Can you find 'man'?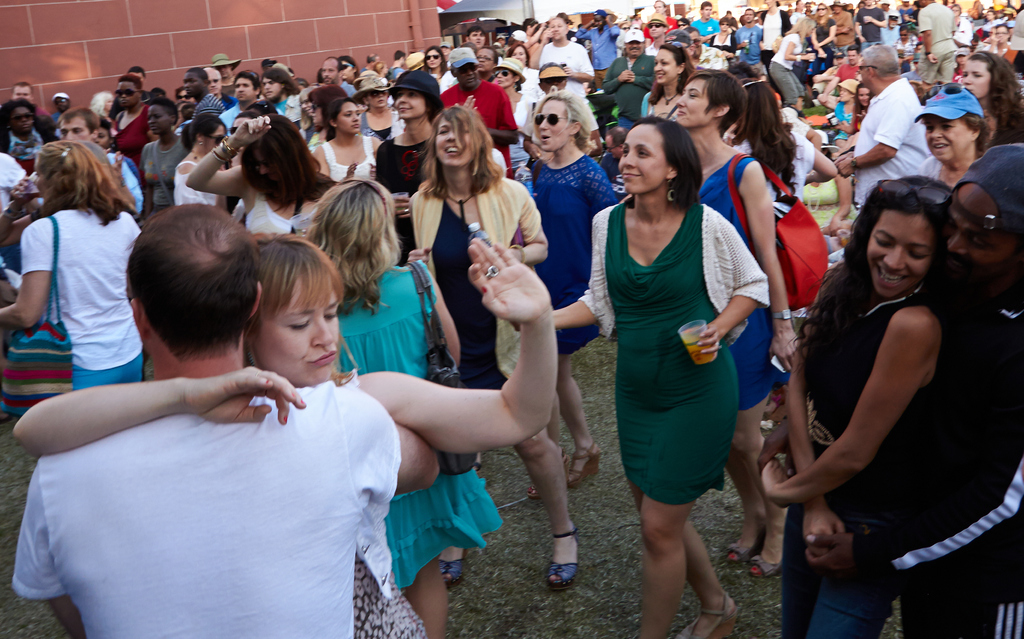
Yes, bounding box: locate(820, 47, 866, 95).
